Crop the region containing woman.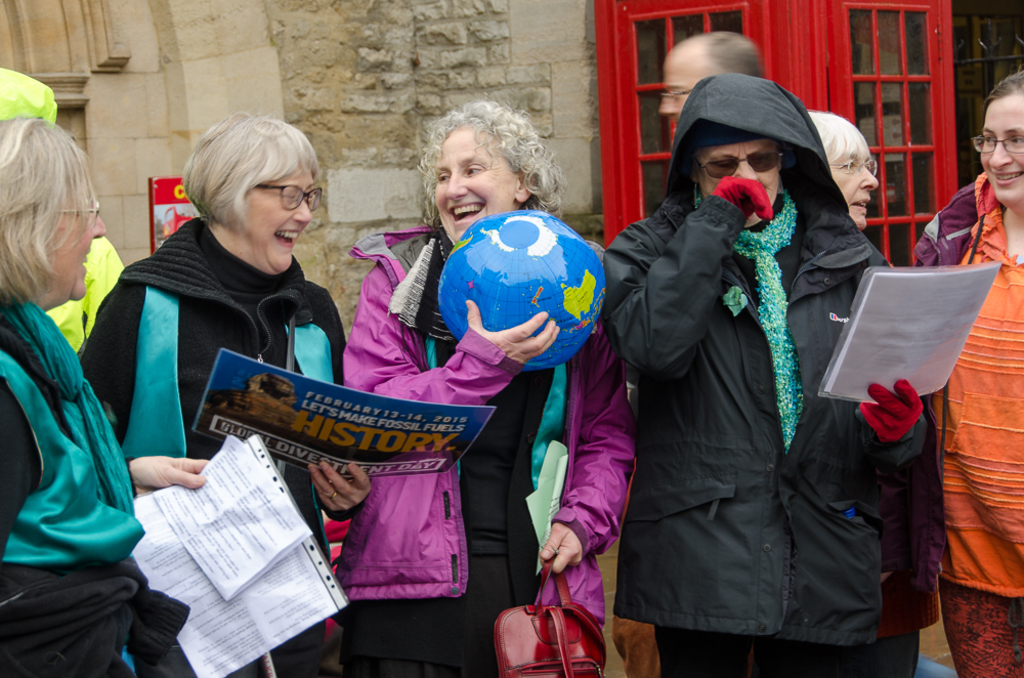
Crop region: box(0, 112, 210, 677).
